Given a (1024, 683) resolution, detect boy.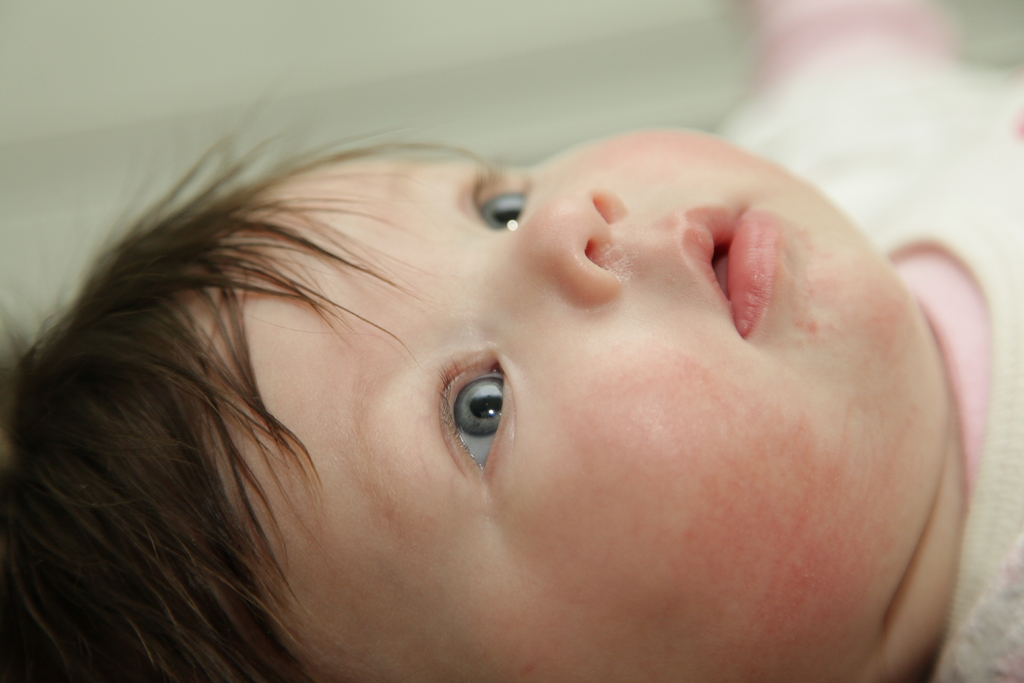
{"left": 0, "top": 0, "right": 1023, "bottom": 682}.
